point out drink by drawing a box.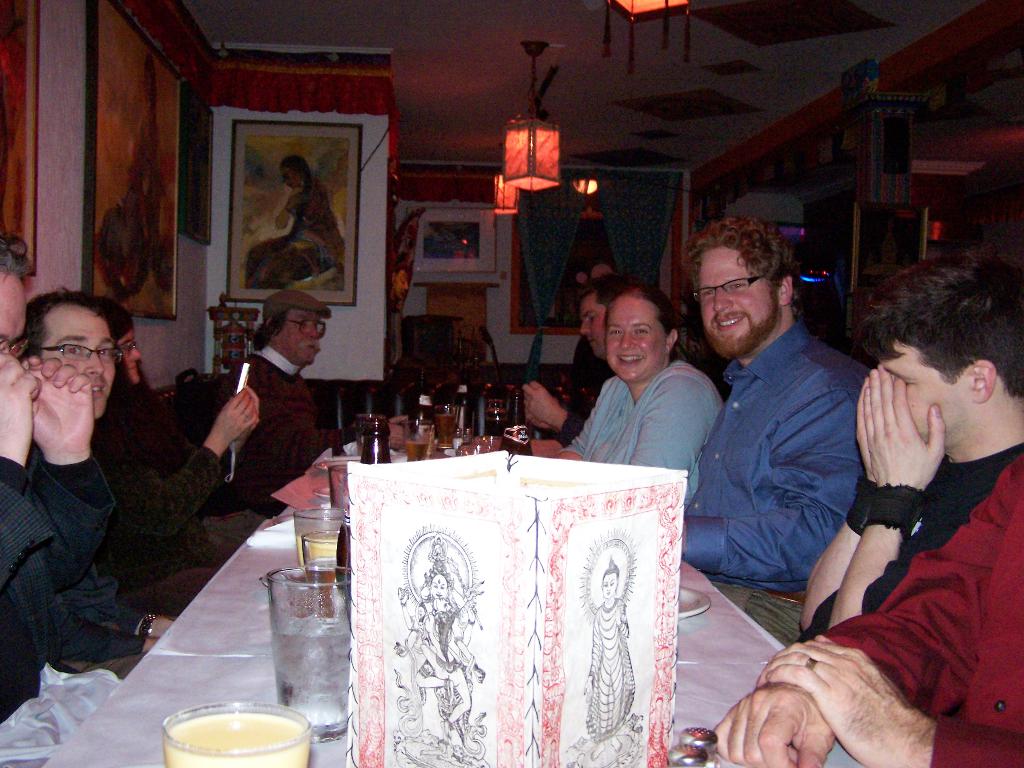
<box>256,571,332,729</box>.
